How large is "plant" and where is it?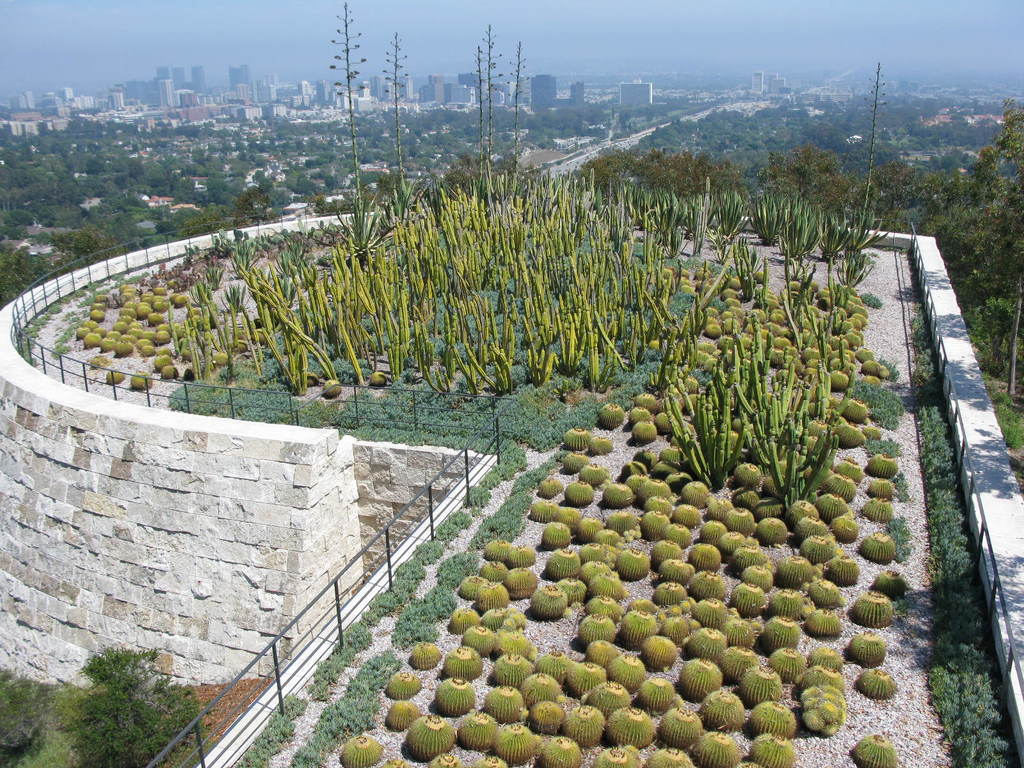
Bounding box: region(325, 0, 378, 216).
